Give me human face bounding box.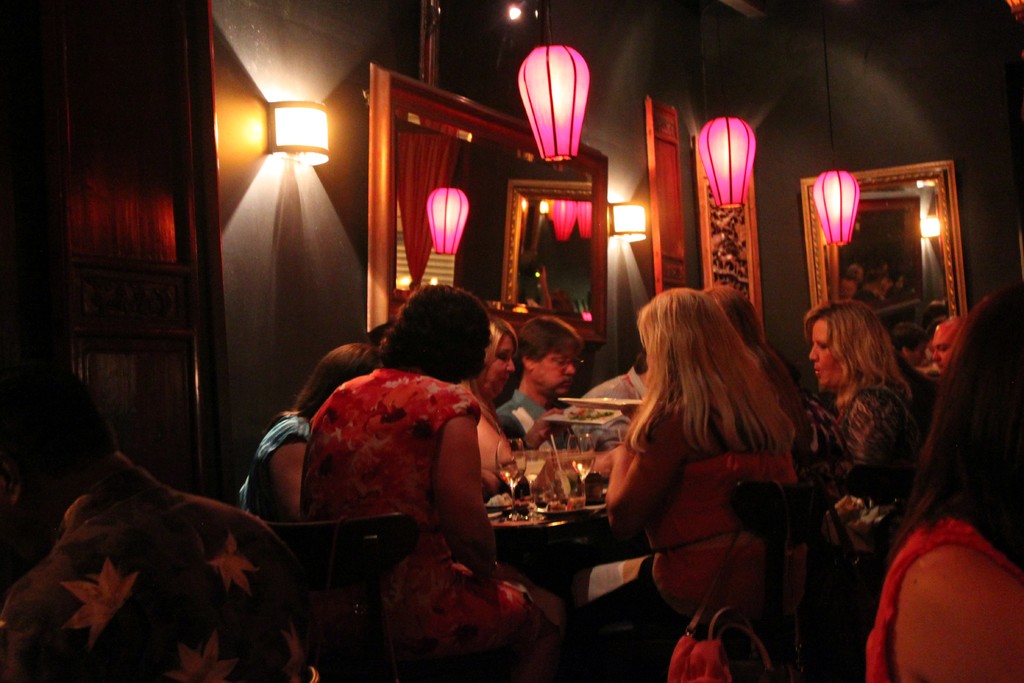
<region>932, 322, 955, 368</region>.
